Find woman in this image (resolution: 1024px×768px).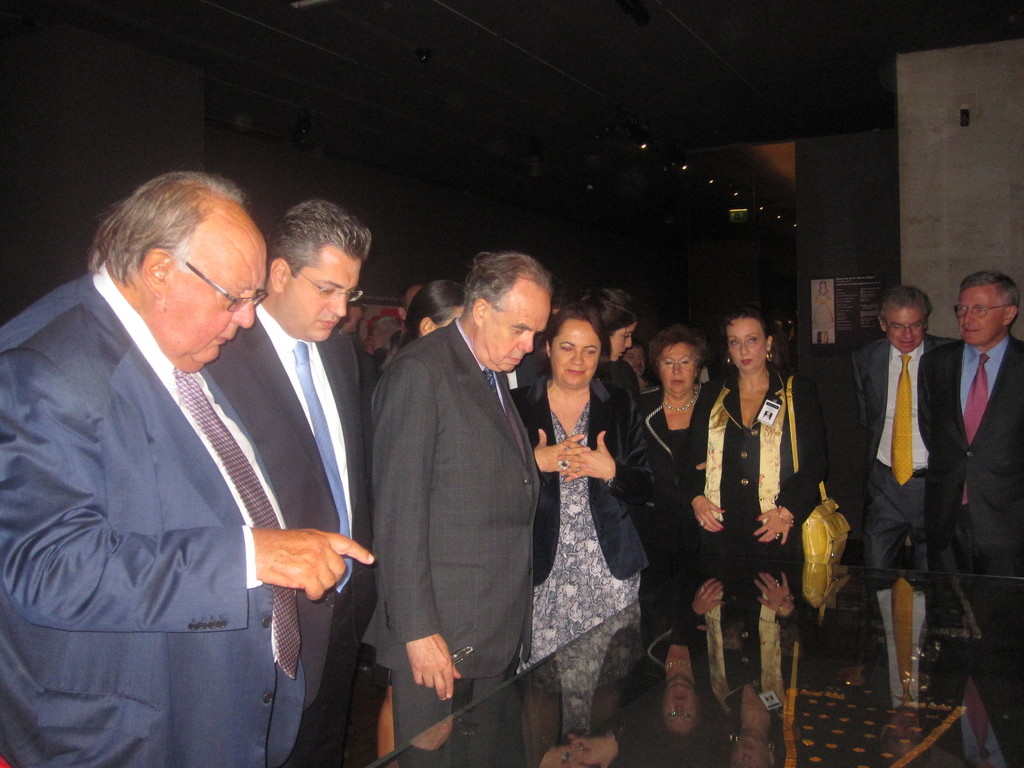
select_region(520, 288, 636, 417).
